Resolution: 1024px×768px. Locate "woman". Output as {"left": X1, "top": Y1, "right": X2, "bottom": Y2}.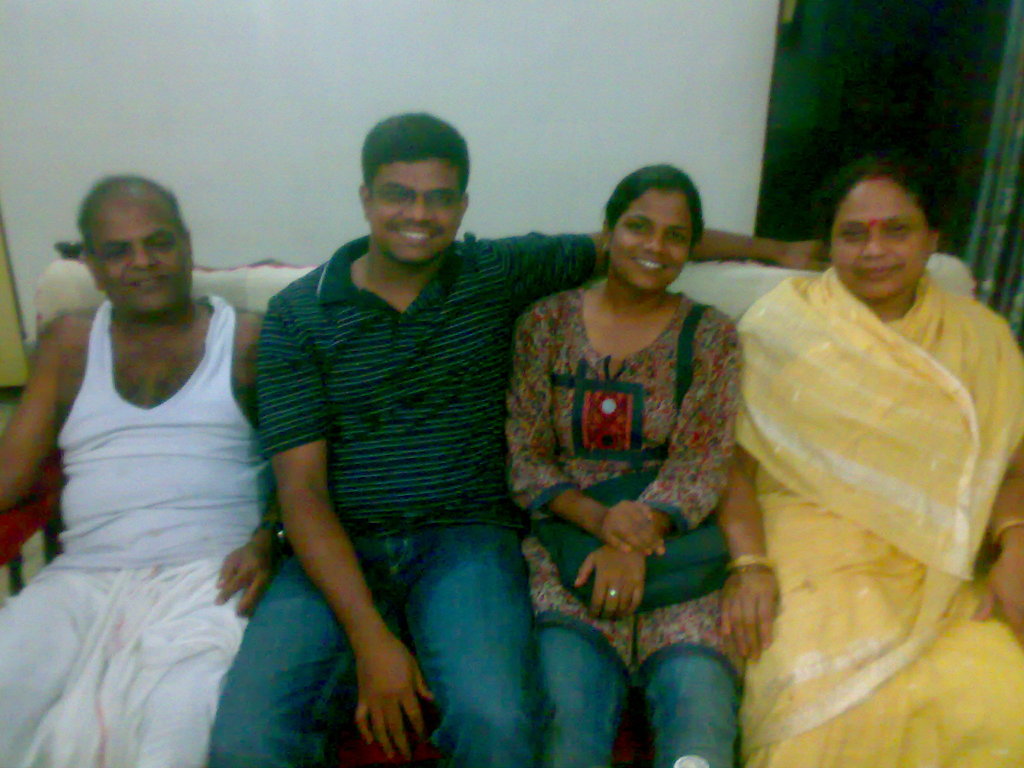
{"left": 484, "top": 154, "right": 774, "bottom": 740}.
